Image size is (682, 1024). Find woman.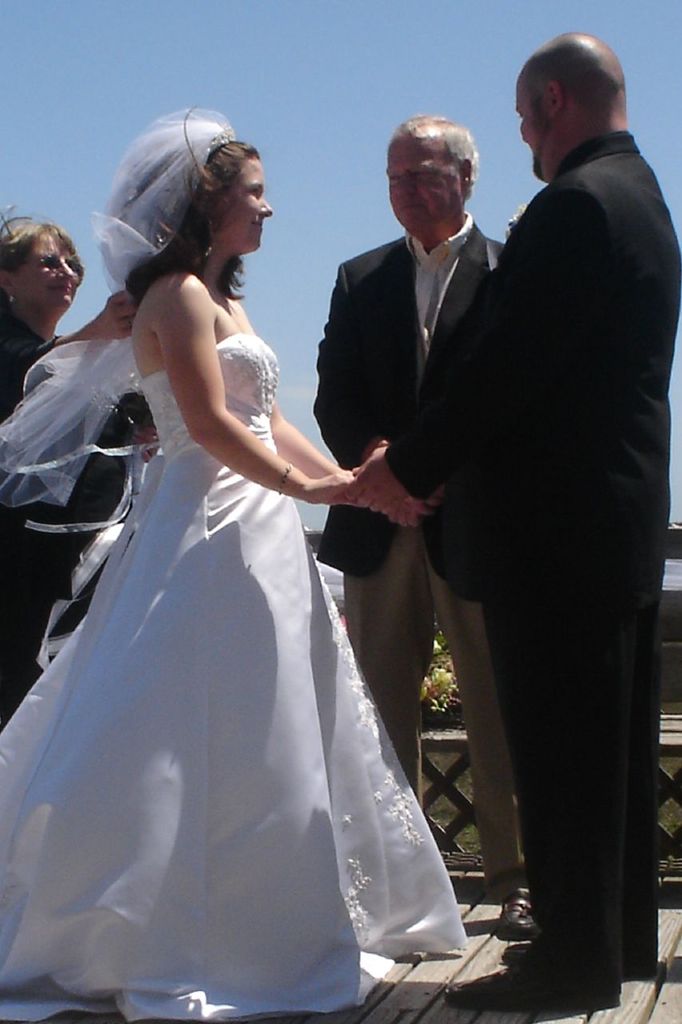
rect(0, 107, 471, 1022).
